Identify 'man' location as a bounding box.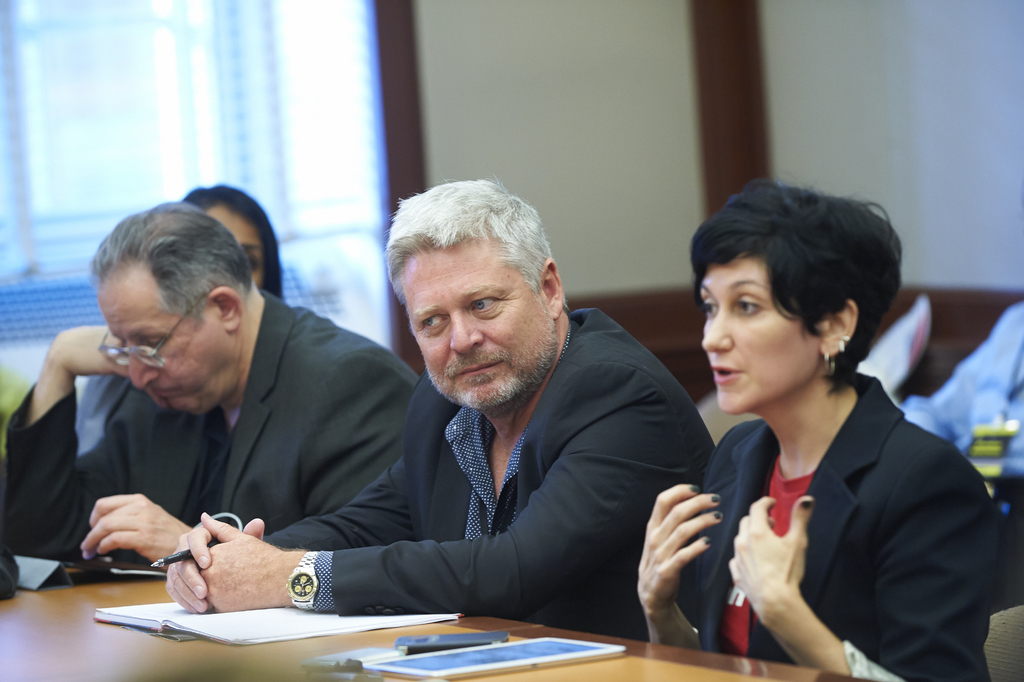
(166,180,714,643).
